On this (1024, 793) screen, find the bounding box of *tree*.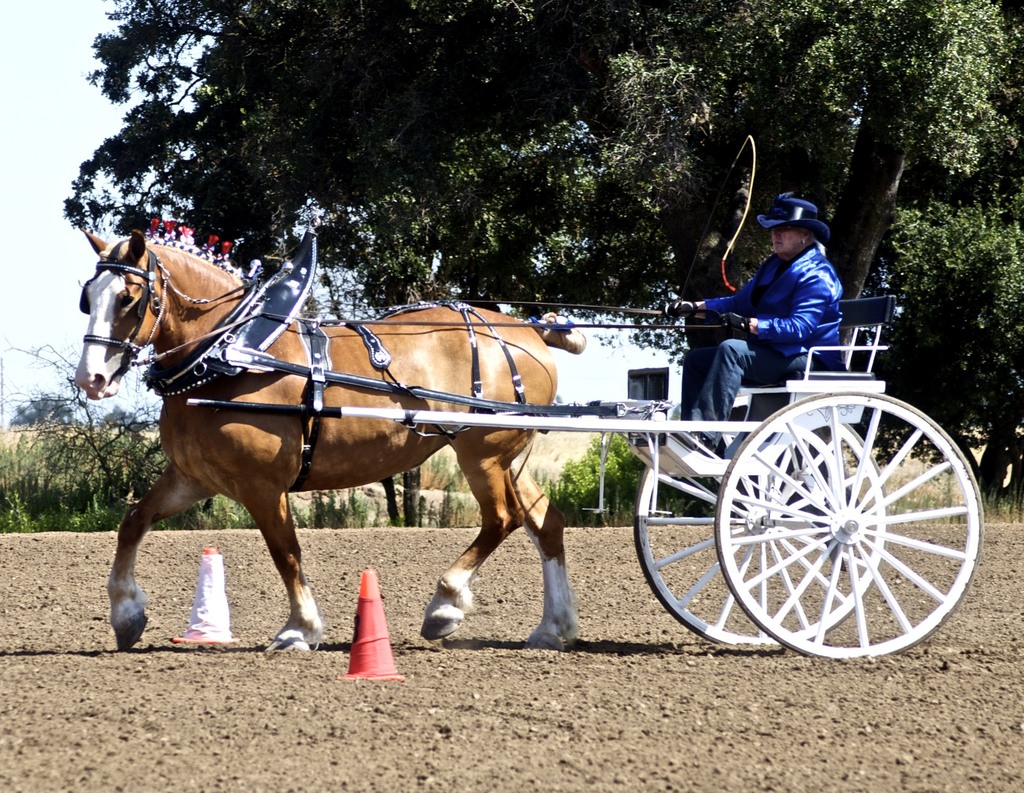
Bounding box: crop(60, 0, 1023, 509).
